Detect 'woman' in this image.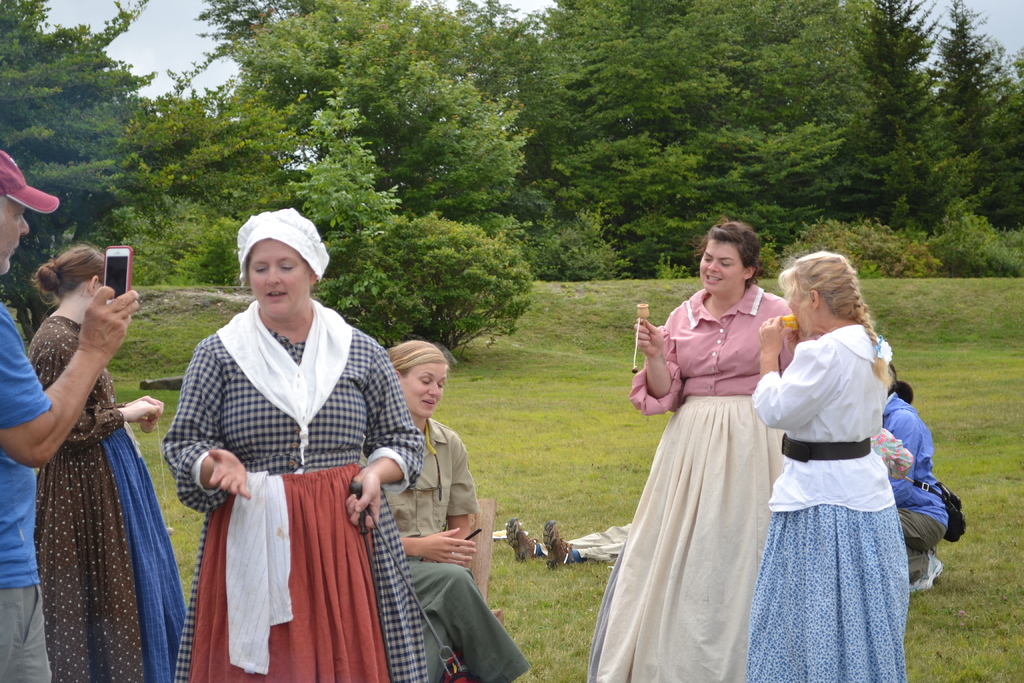
Detection: BBox(378, 341, 535, 682).
